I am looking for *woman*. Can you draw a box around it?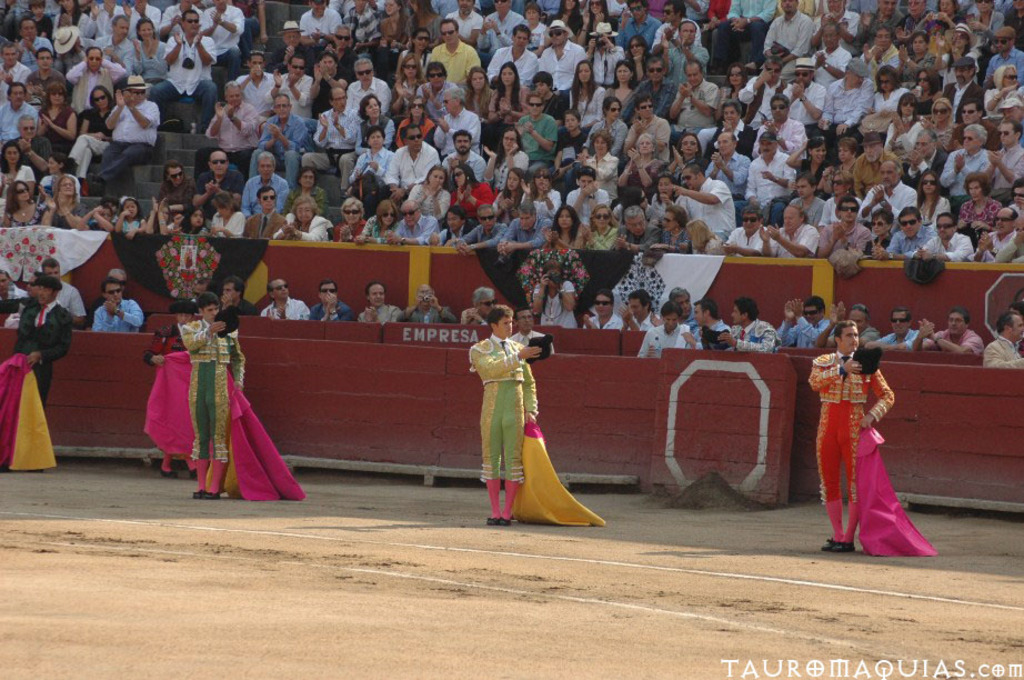
Sure, the bounding box is box=[449, 164, 491, 218].
